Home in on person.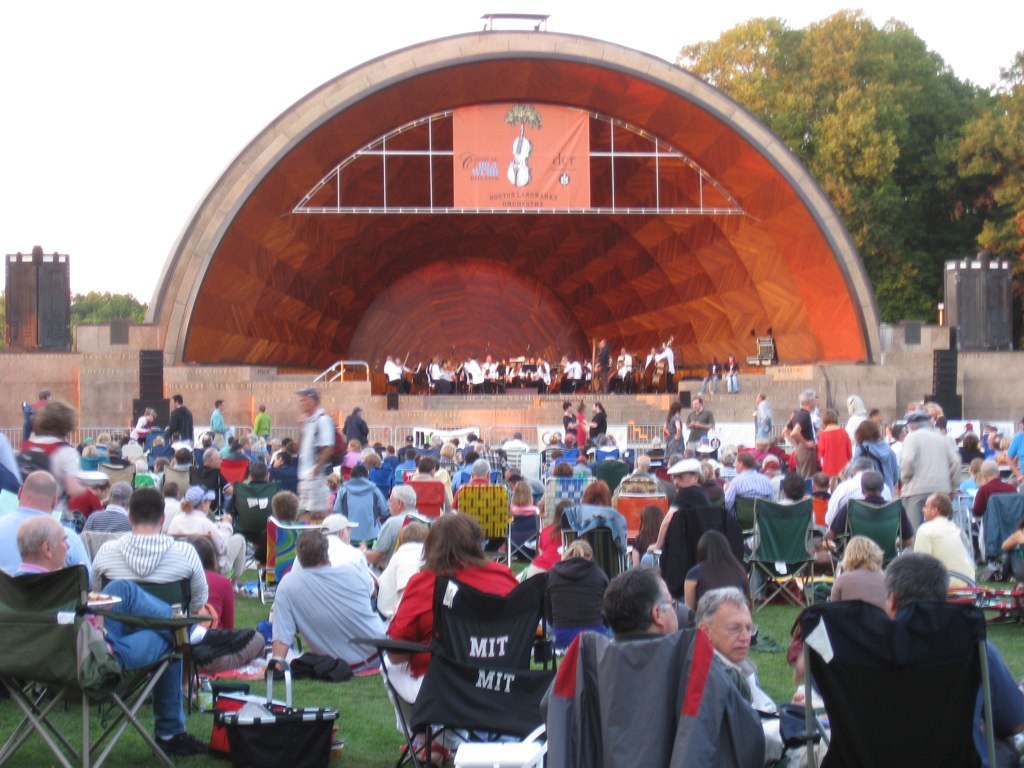
Homed in at pyautogui.locateOnScreen(4, 517, 255, 760).
